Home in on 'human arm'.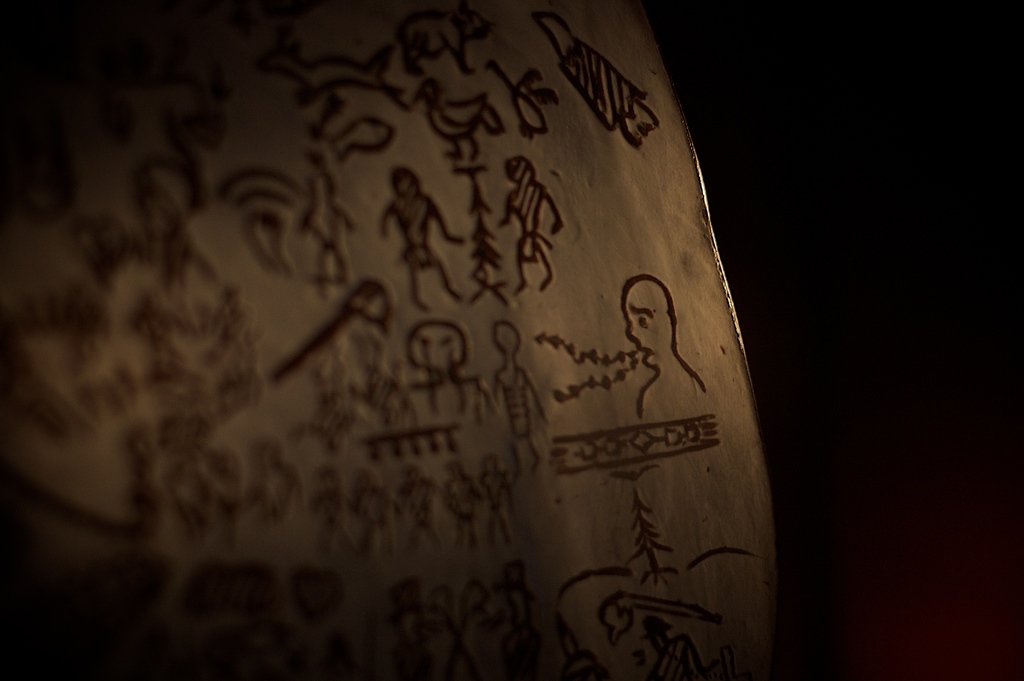
Homed in at l=540, t=186, r=564, b=236.
